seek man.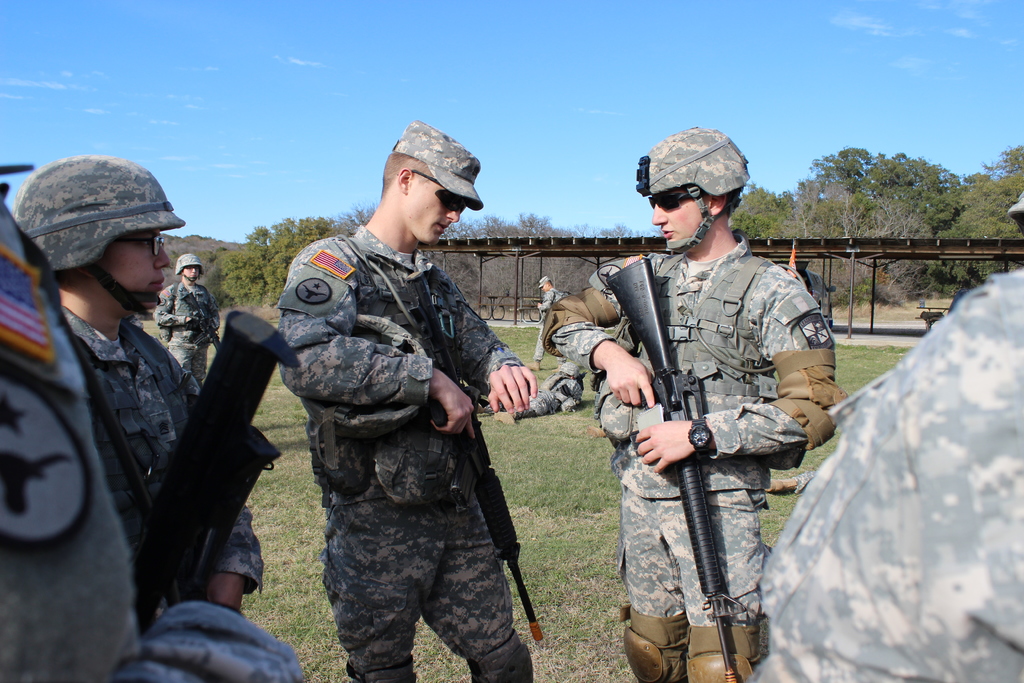
160 256 206 395.
